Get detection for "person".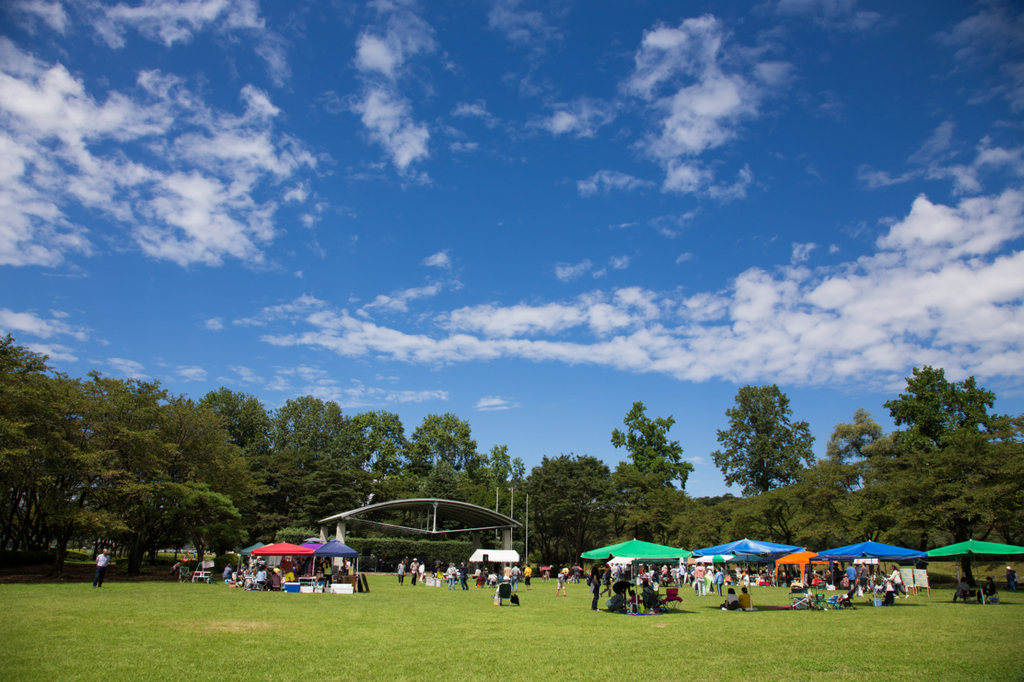
Detection: [x1=721, y1=588, x2=736, y2=604].
